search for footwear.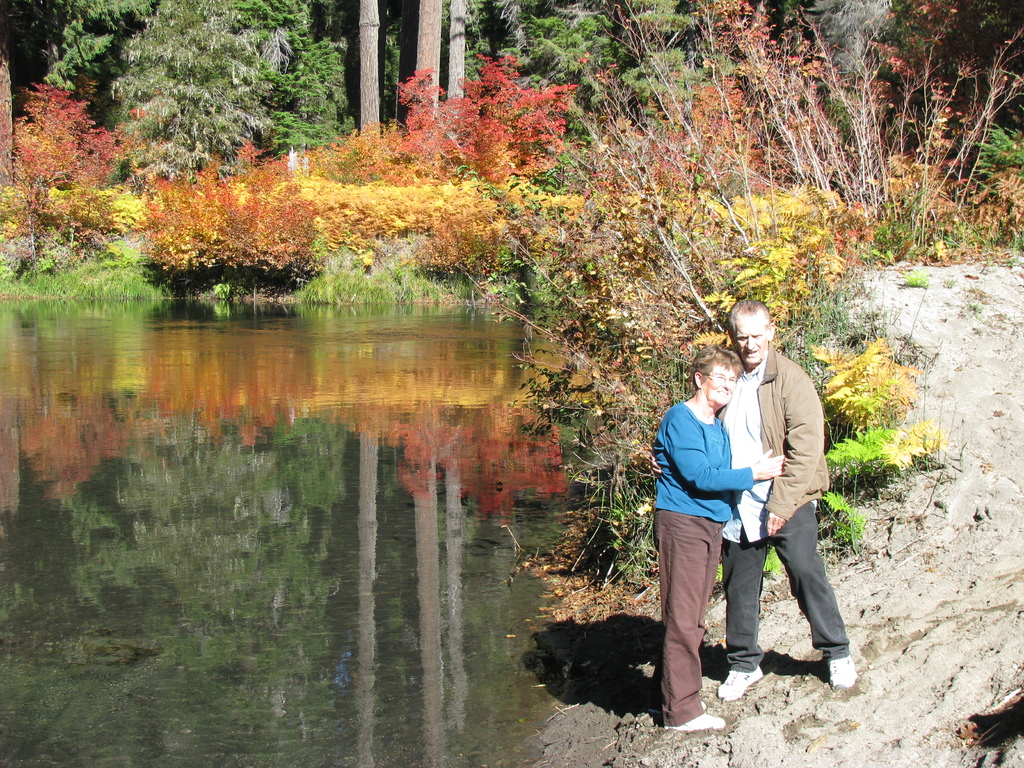
Found at {"left": 664, "top": 710, "right": 724, "bottom": 733}.
